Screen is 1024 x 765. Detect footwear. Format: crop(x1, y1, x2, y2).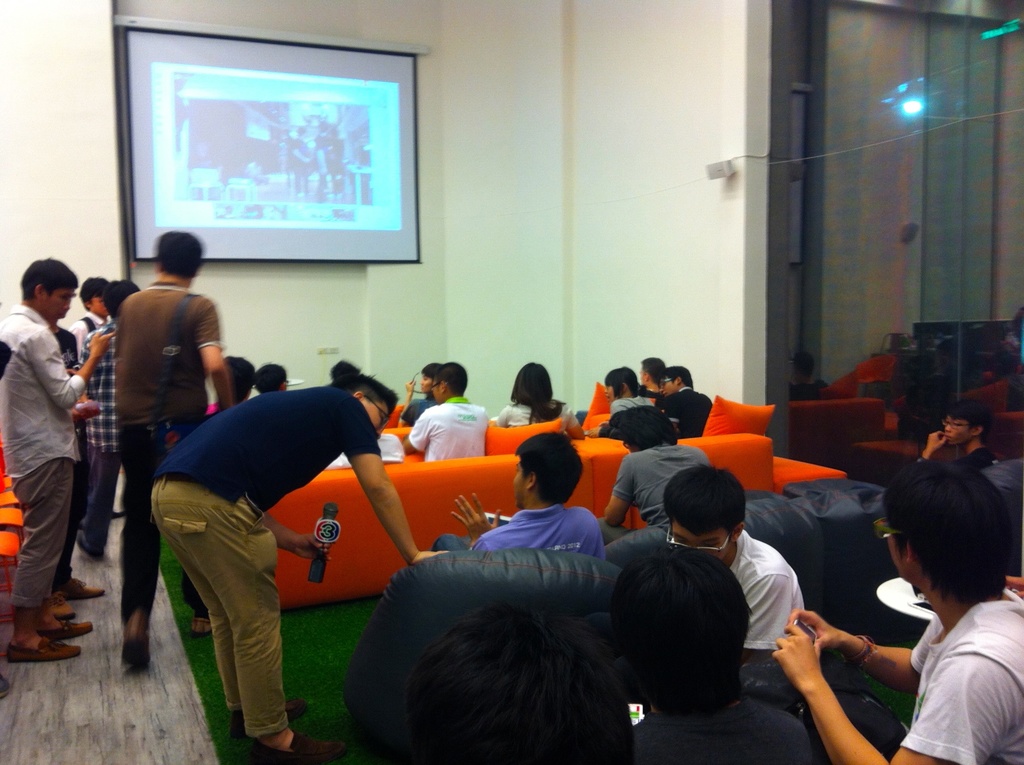
crop(58, 579, 104, 605).
